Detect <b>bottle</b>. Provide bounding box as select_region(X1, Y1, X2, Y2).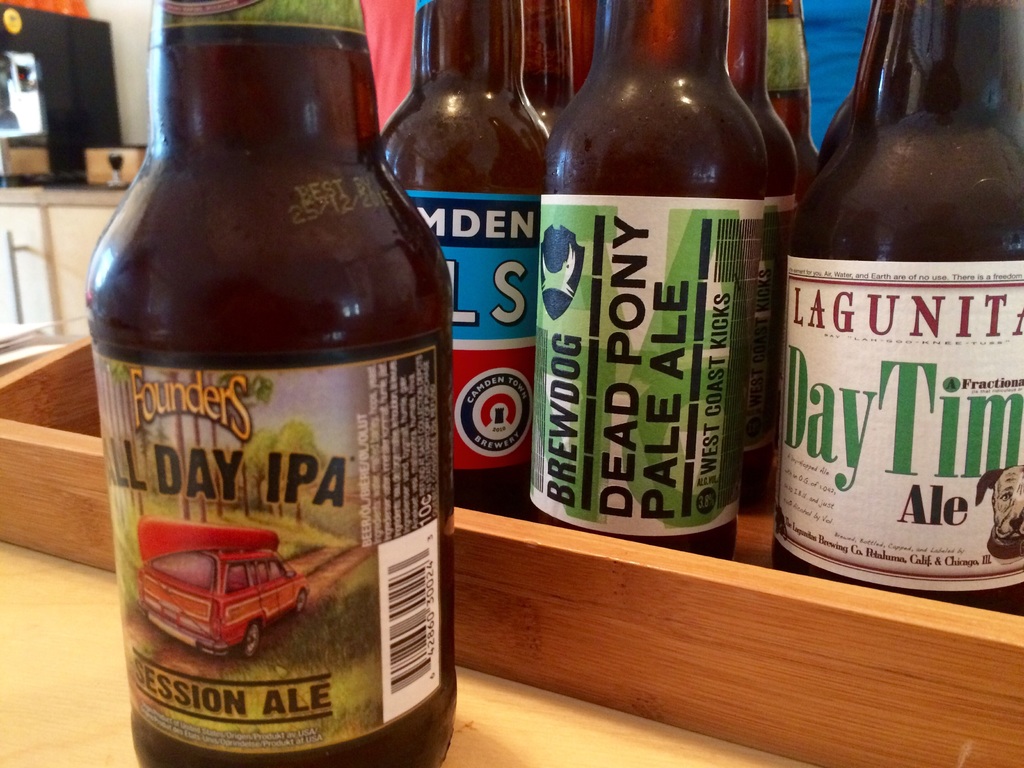
select_region(714, 0, 783, 302).
